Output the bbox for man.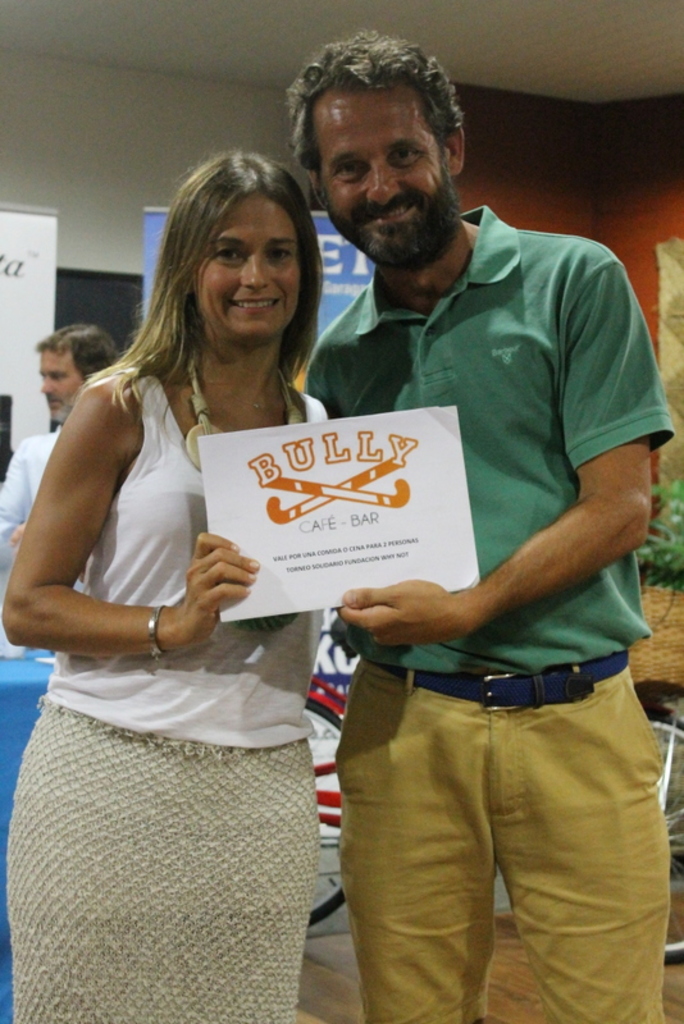
<bbox>304, 33, 680, 1023</bbox>.
